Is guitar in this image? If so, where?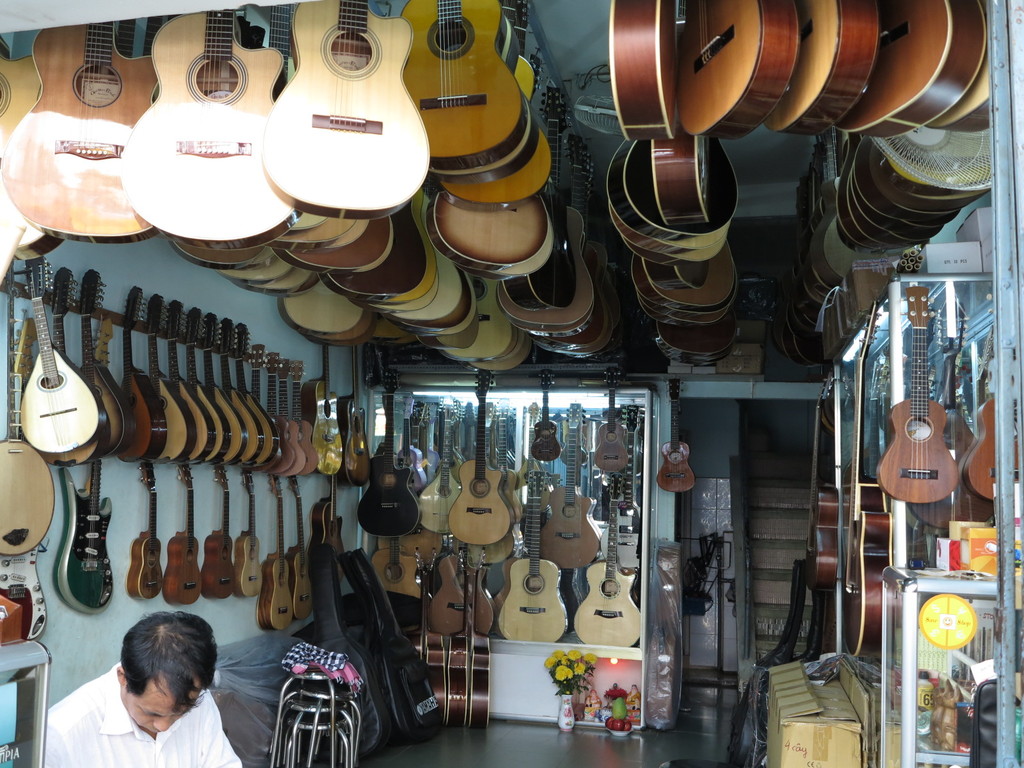
Yes, at bbox(684, 0, 796, 143).
